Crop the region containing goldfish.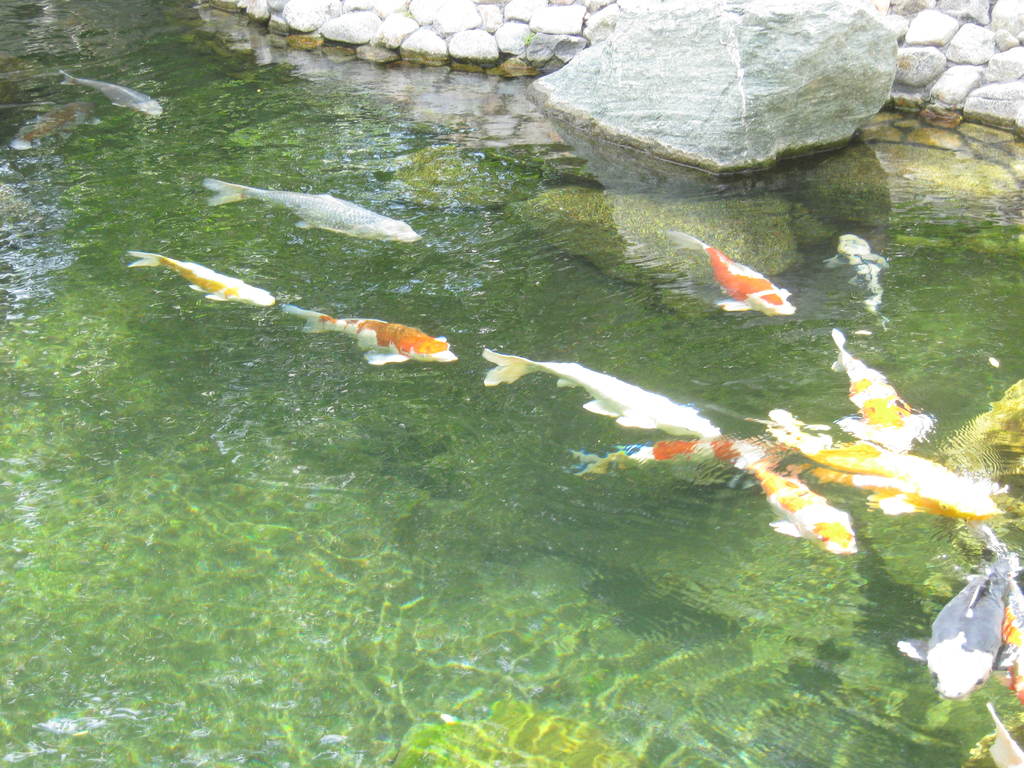
Crop region: bbox=(690, 229, 804, 316).
